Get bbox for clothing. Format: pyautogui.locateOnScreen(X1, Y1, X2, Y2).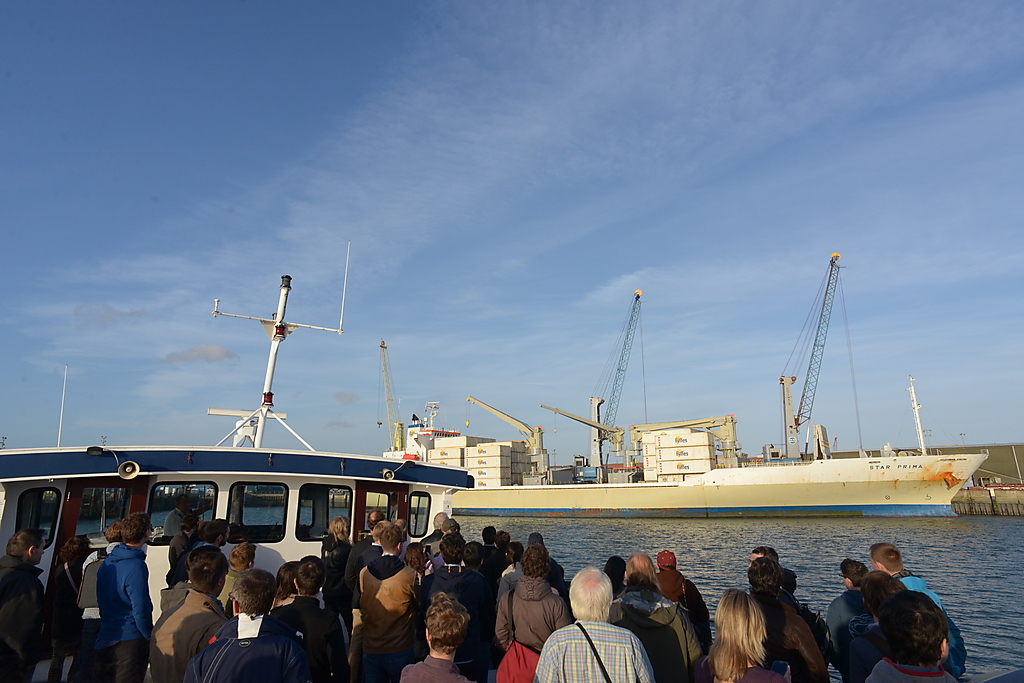
pyautogui.locateOnScreen(482, 542, 501, 574).
